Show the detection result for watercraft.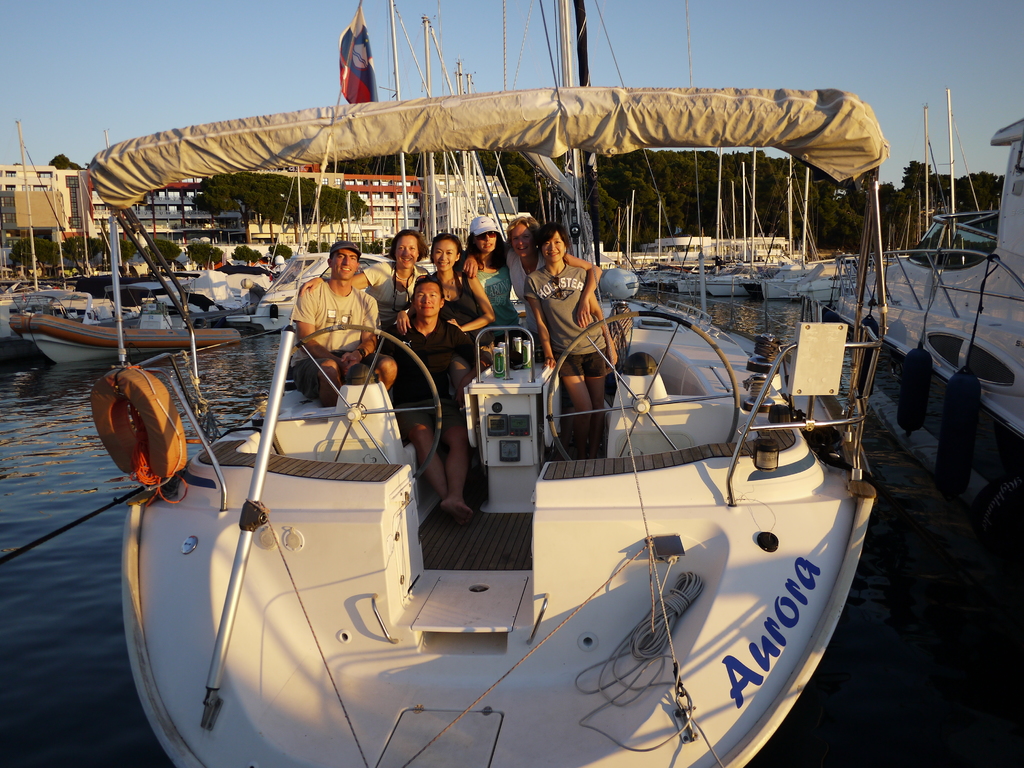
[left=795, top=120, right=1023, bottom=565].
